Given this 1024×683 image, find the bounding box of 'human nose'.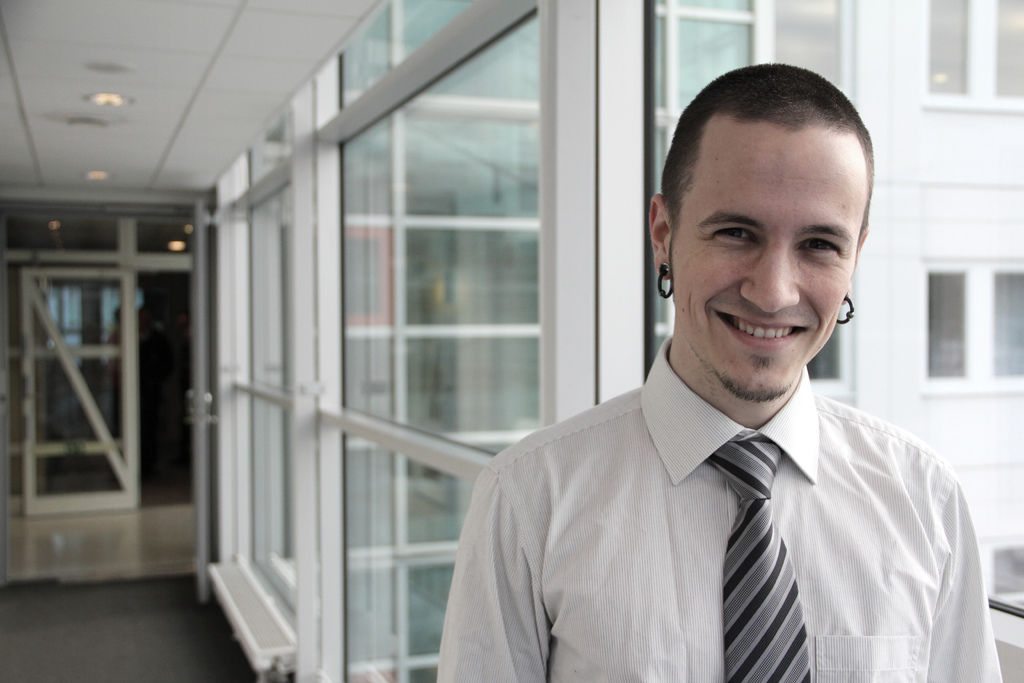
(741, 244, 797, 313).
